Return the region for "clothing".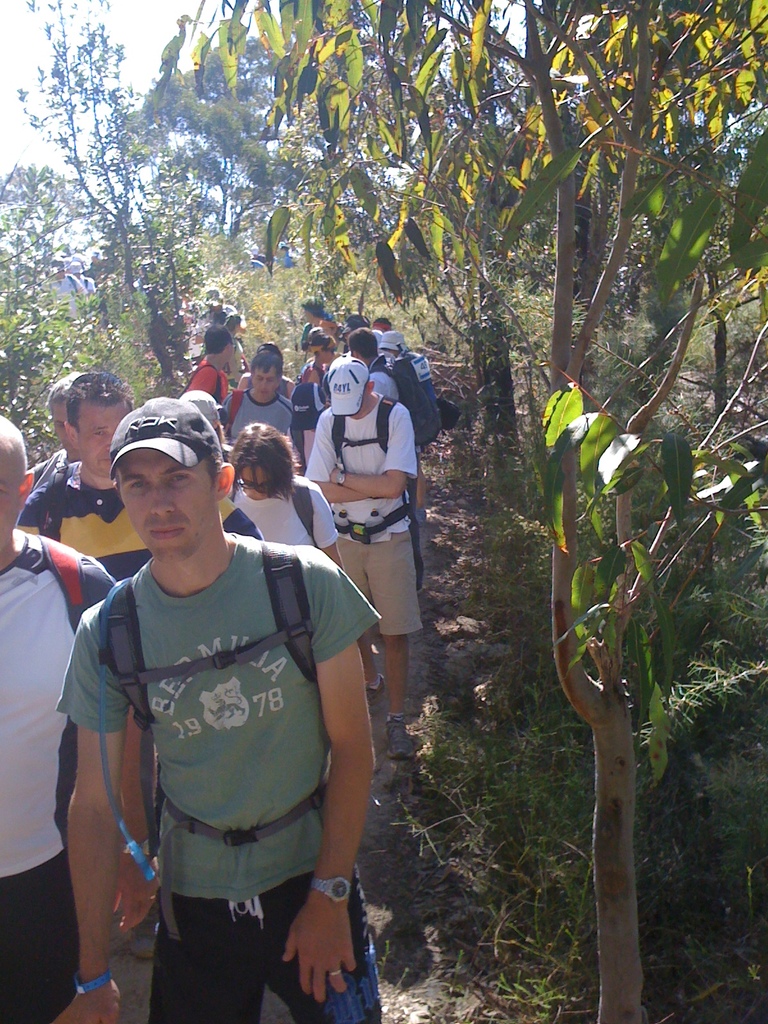
61,535,388,1023.
